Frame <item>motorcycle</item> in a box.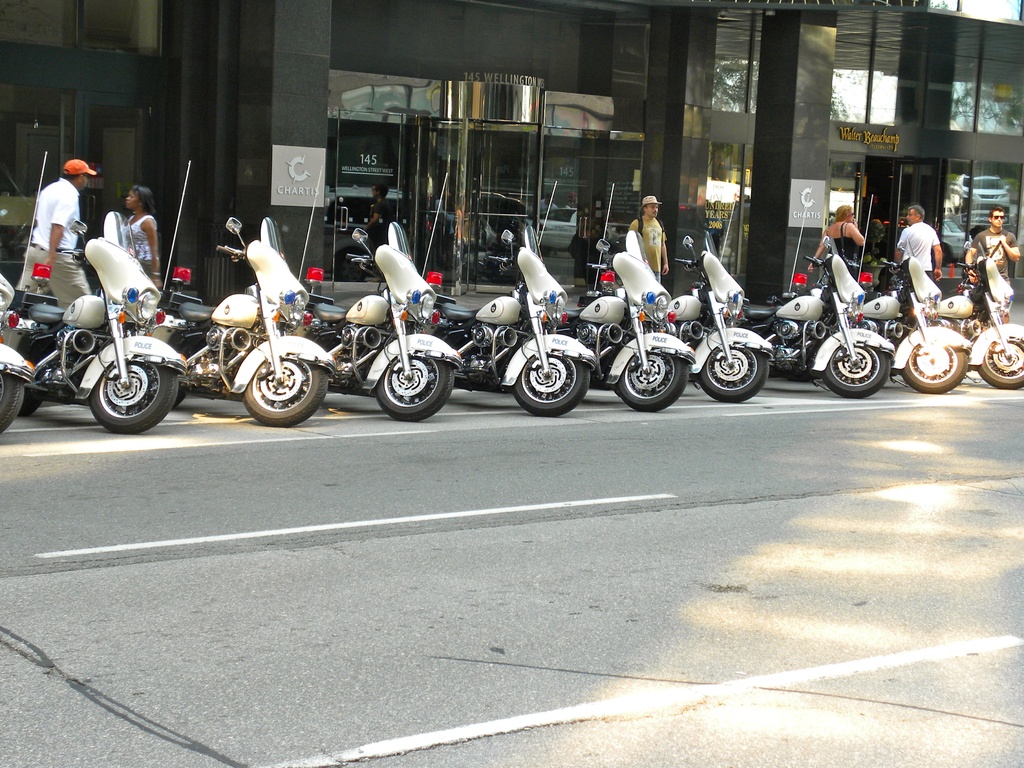
box(559, 230, 696, 408).
